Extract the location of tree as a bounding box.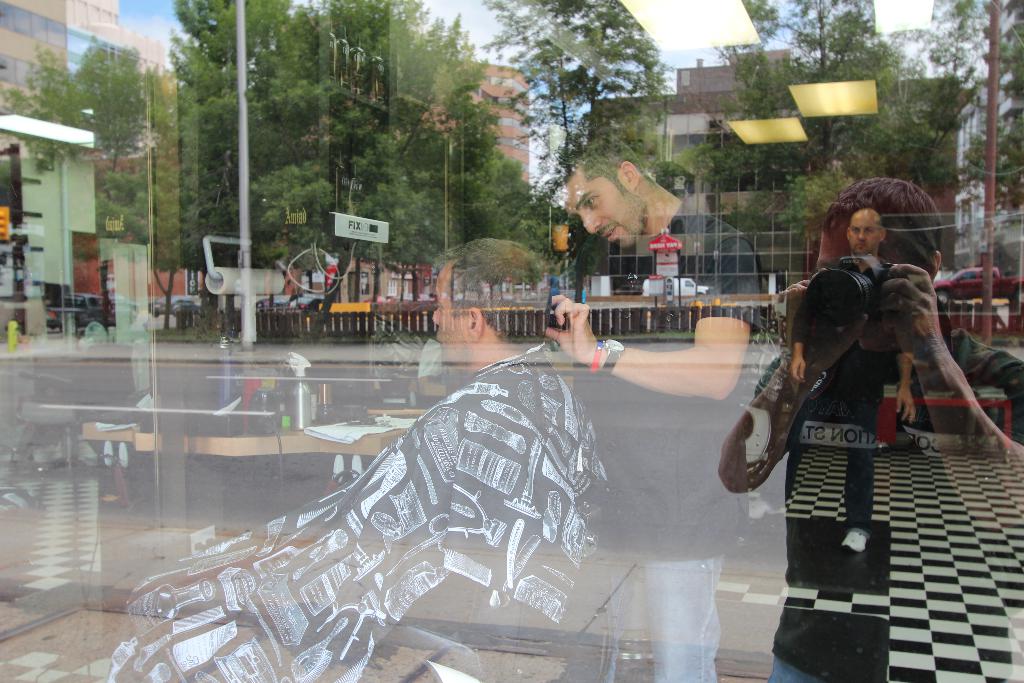
(left=950, top=0, right=1023, bottom=292).
